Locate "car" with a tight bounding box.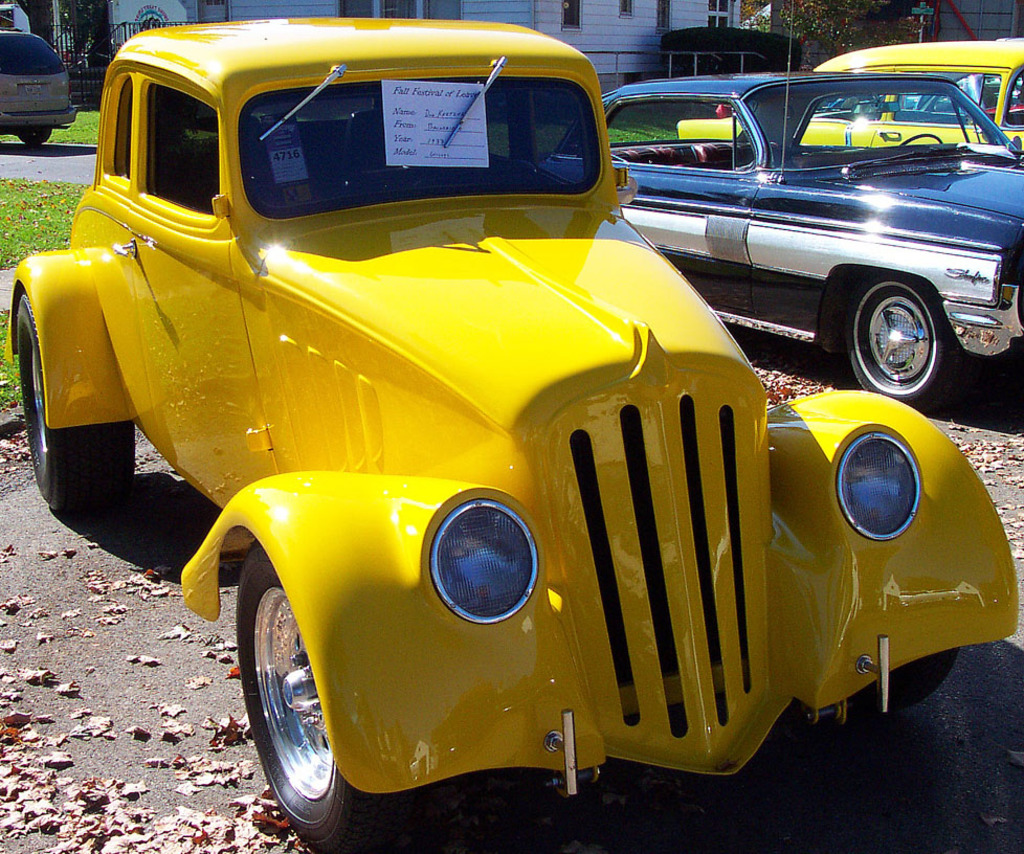
(4,15,1023,851).
